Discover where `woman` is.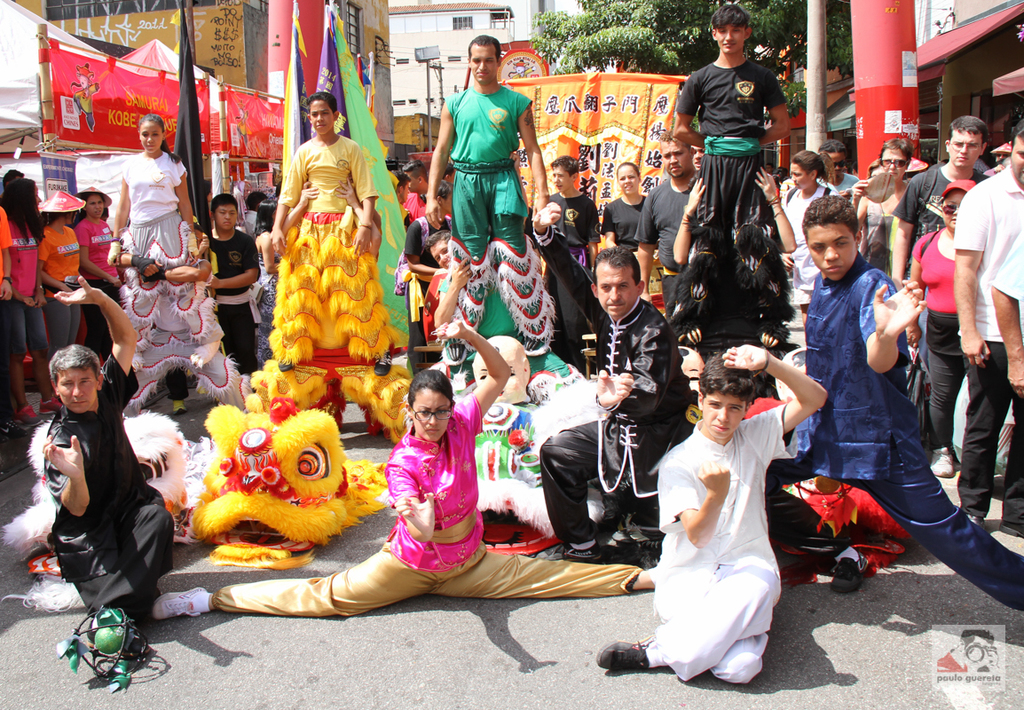
Discovered at [x1=849, y1=136, x2=918, y2=283].
